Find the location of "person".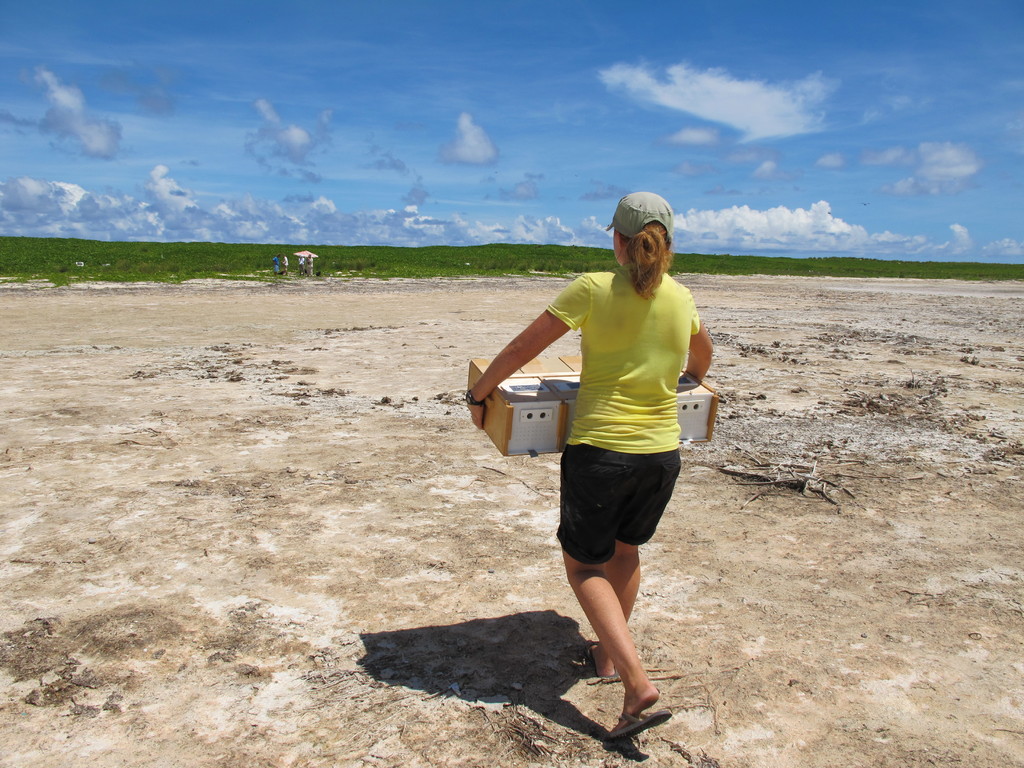
Location: x1=505 y1=200 x2=721 y2=718.
